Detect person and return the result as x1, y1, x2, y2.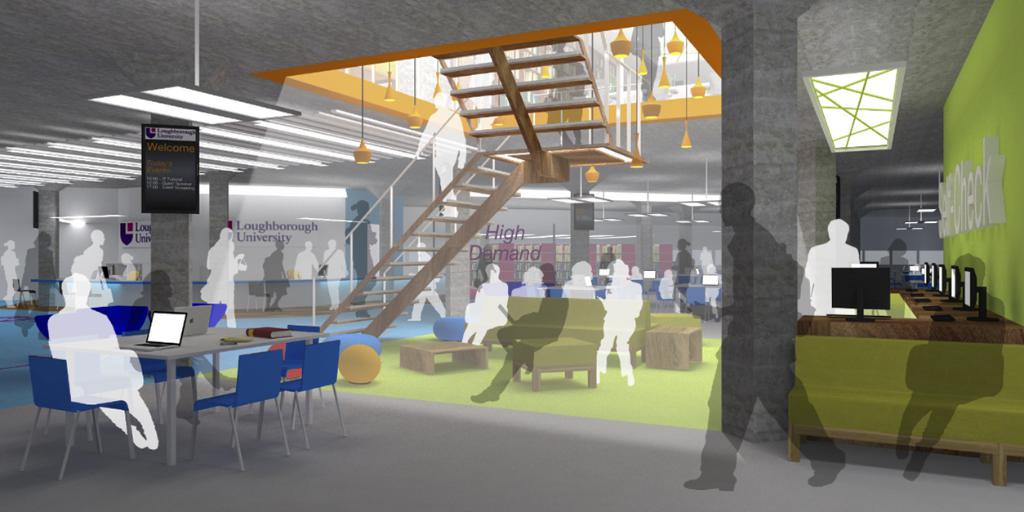
593, 255, 638, 381.
